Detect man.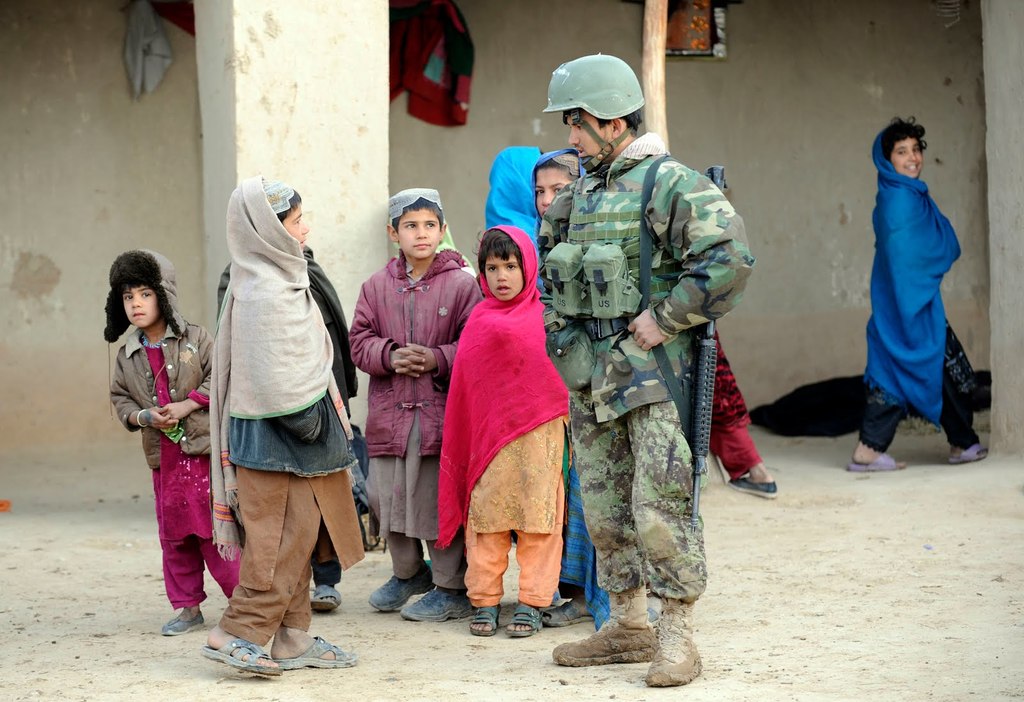
Detected at l=525, t=65, r=747, b=619.
